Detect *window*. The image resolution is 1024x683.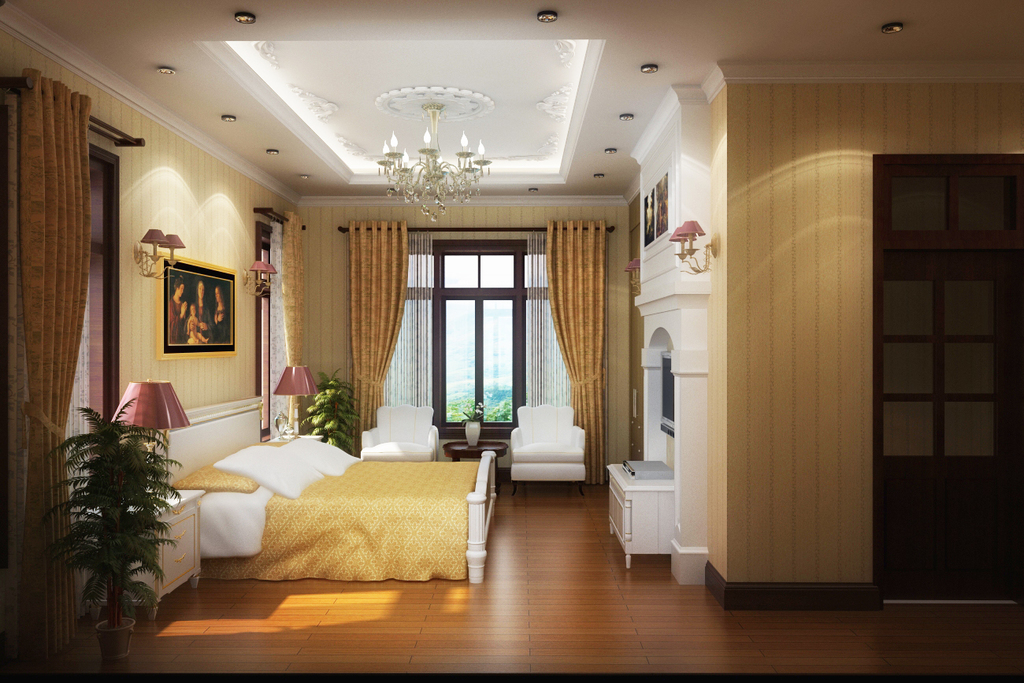
locate(369, 228, 597, 432).
